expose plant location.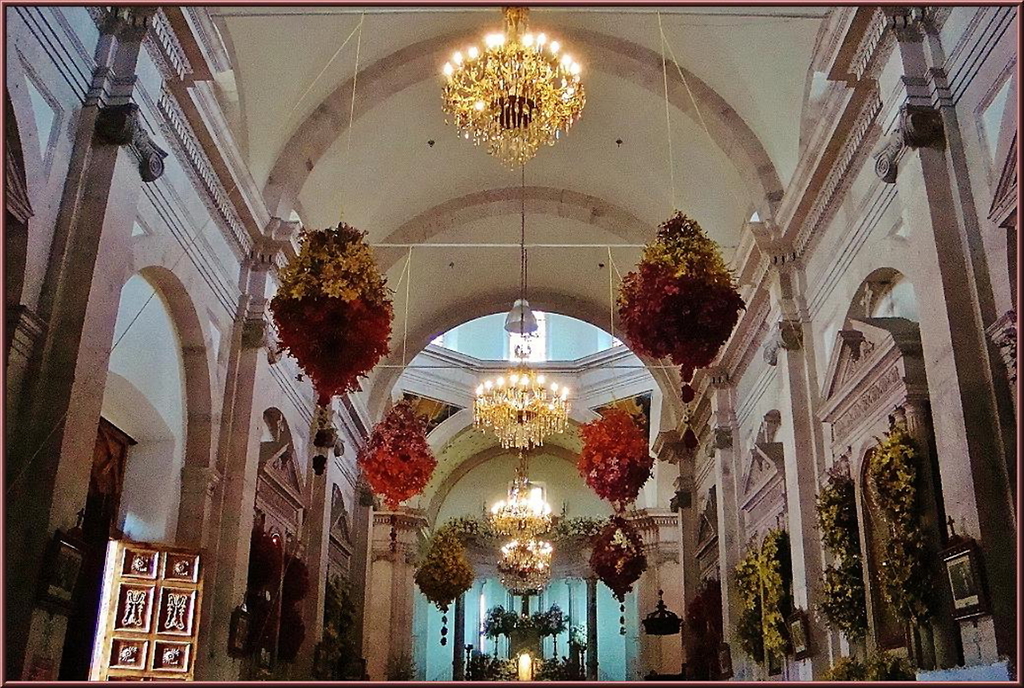
Exposed at {"x1": 264, "y1": 215, "x2": 396, "y2": 409}.
